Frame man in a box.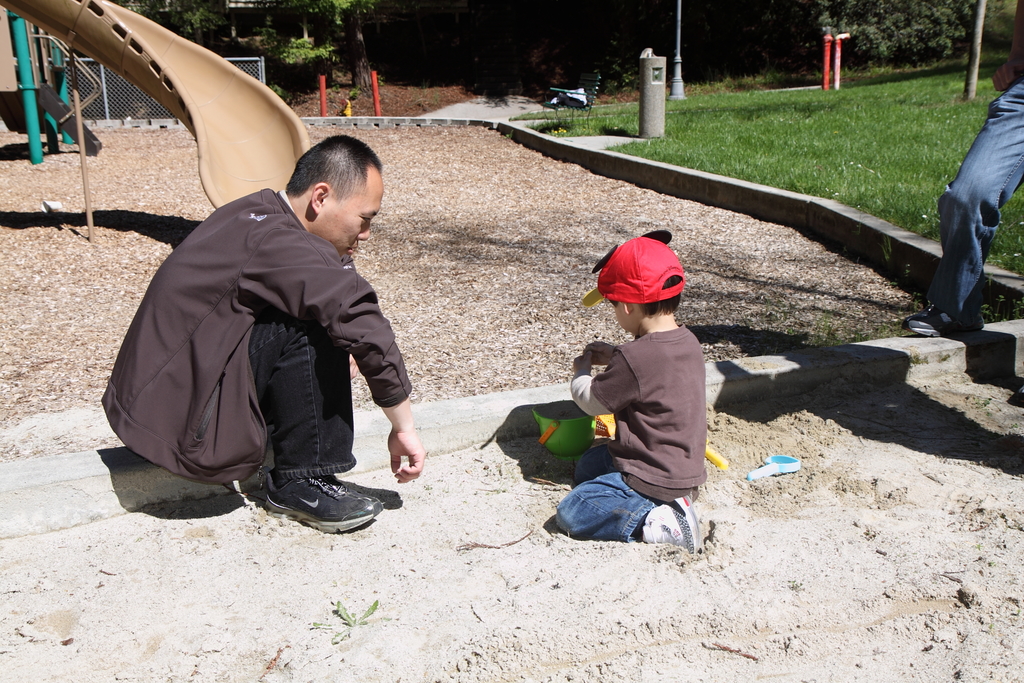
(x1=899, y1=0, x2=1023, y2=341).
